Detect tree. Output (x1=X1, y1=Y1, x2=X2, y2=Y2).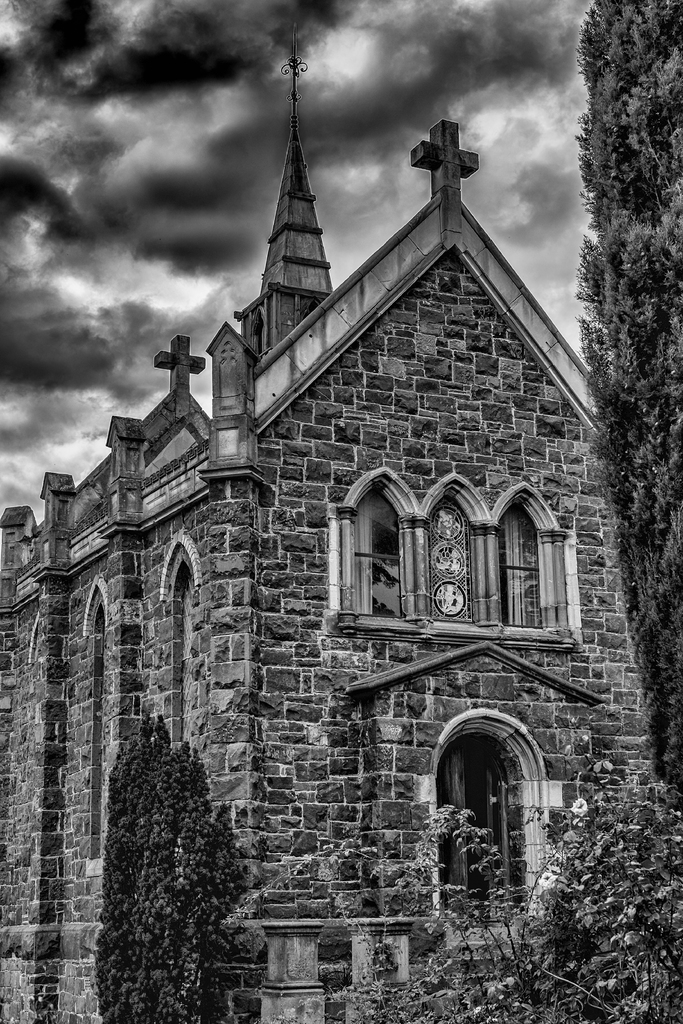
(x1=327, y1=751, x2=682, y2=1023).
